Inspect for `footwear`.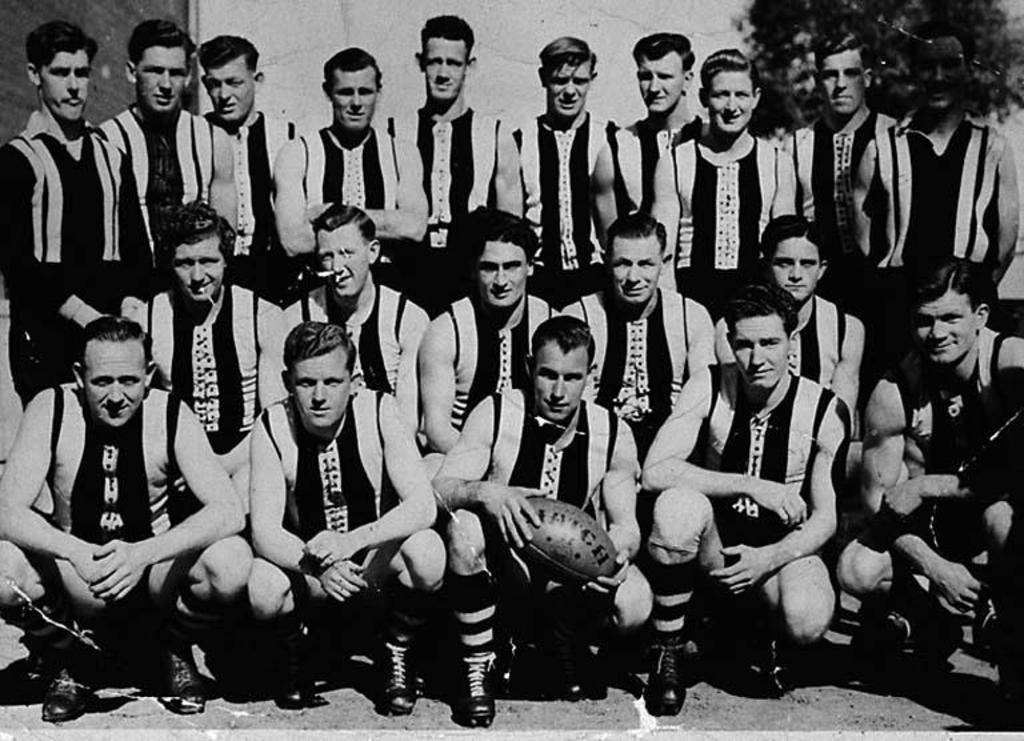
Inspection: (165,638,199,705).
